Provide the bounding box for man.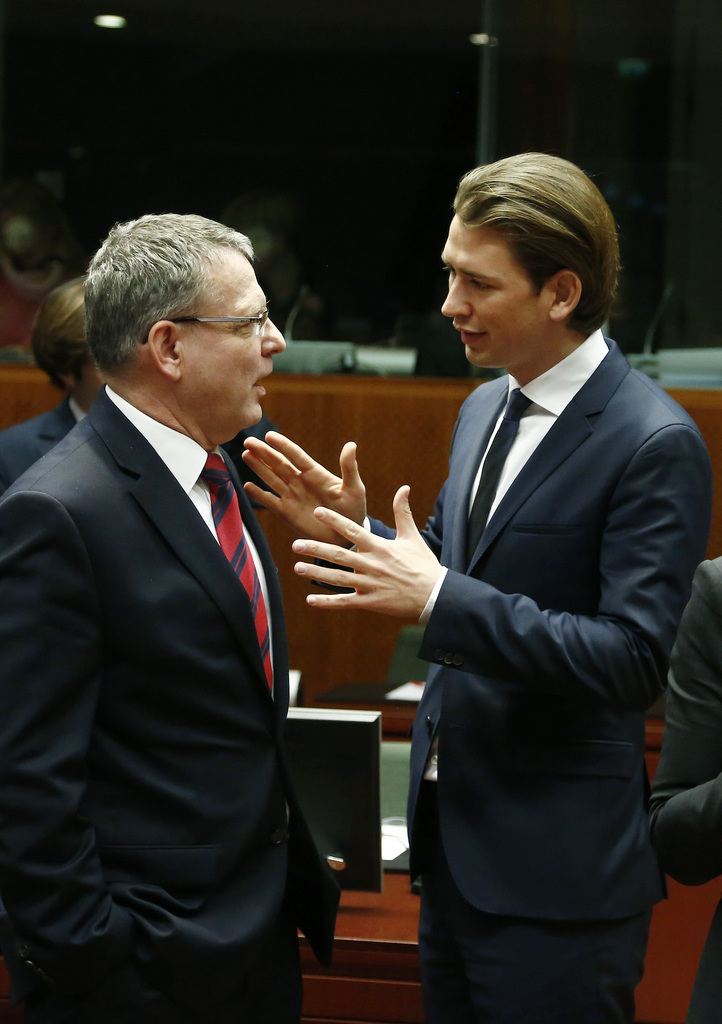
<box>16,170,363,994</box>.
